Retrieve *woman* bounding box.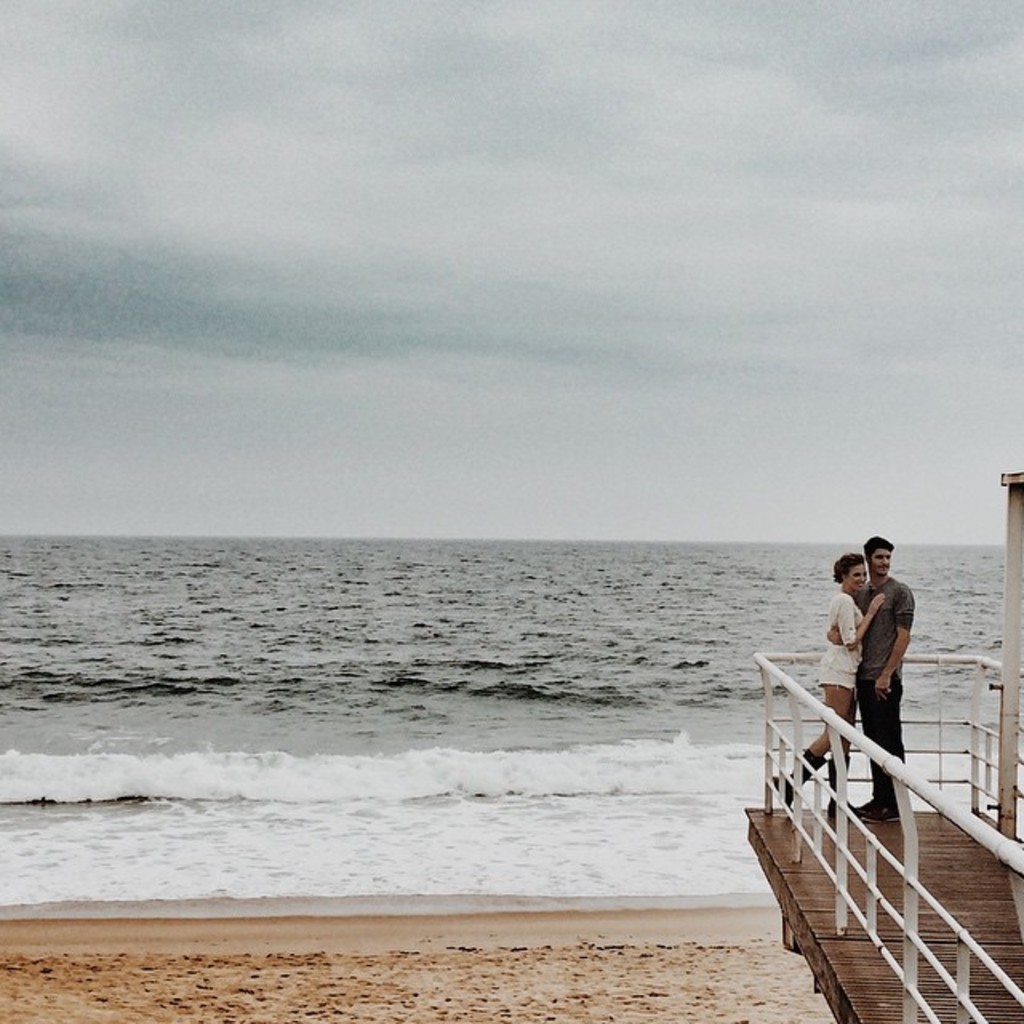
Bounding box: {"left": 774, "top": 554, "right": 886, "bottom": 830}.
